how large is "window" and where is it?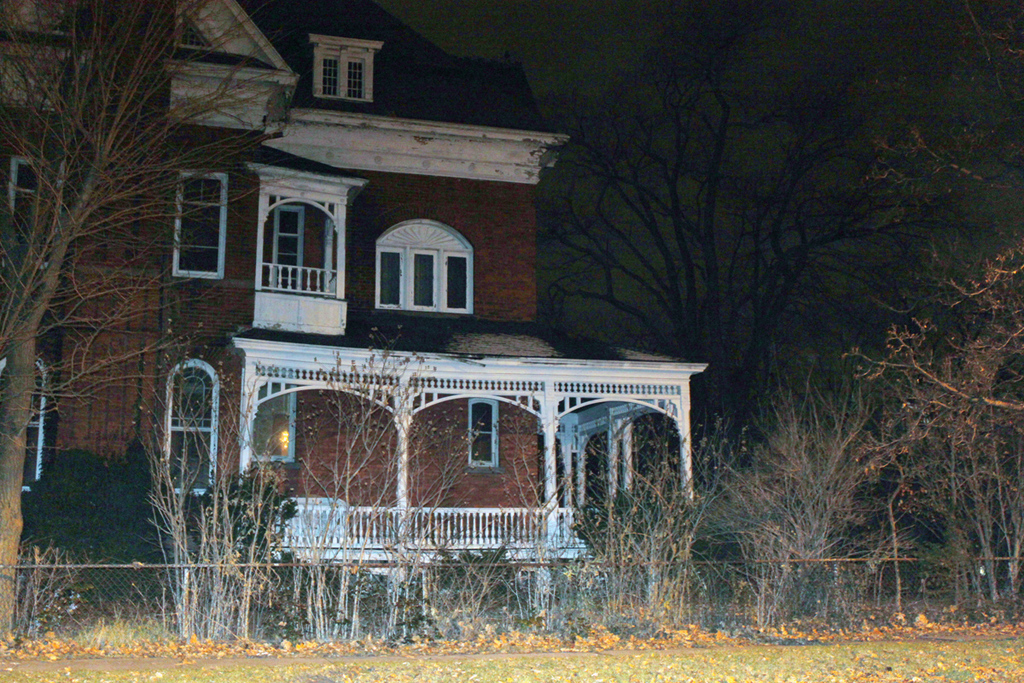
Bounding box: box=[172, 161, 244, 283].
